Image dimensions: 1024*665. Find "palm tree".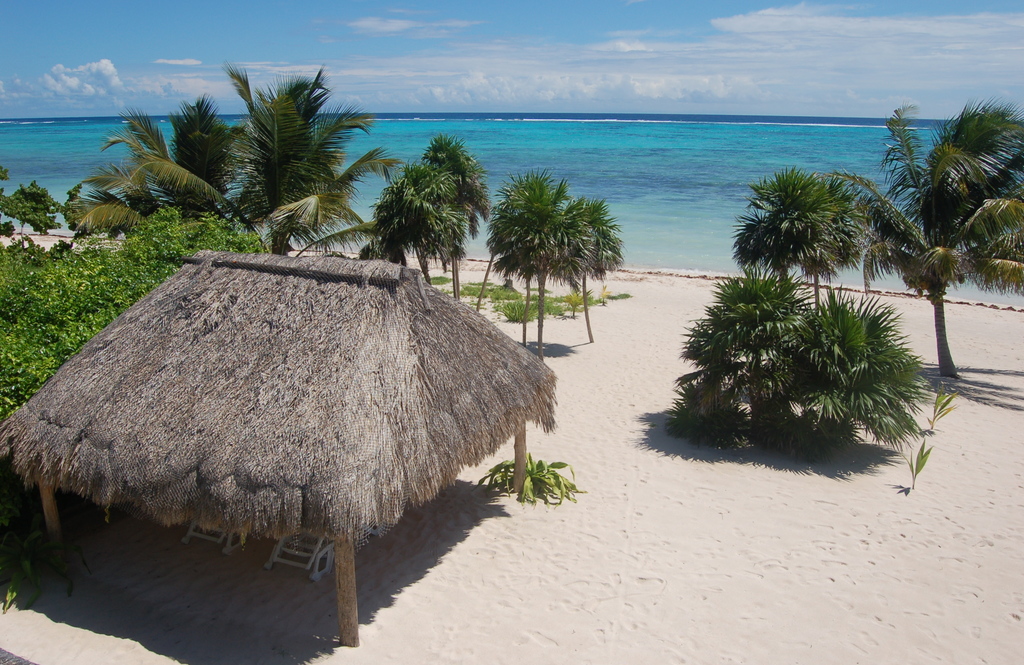
{"x1": 234, "y1": 67, "x2": 388, "y2": 254}.
